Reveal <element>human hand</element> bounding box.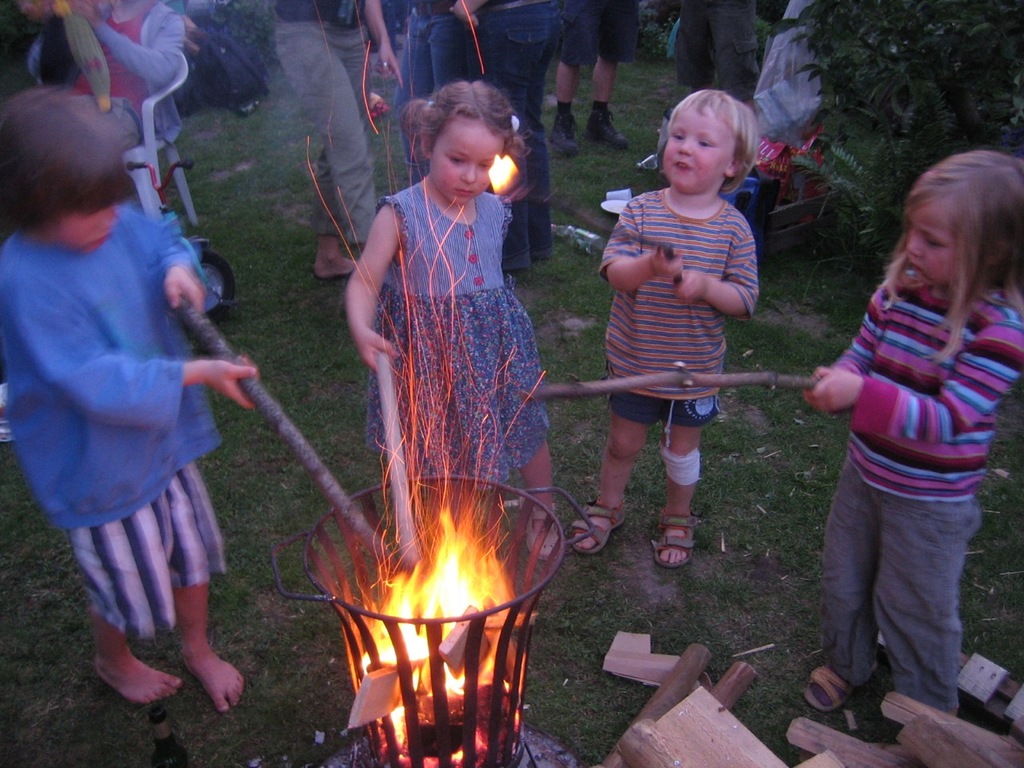
Revealed: detection(814, 366, 838, 378).
